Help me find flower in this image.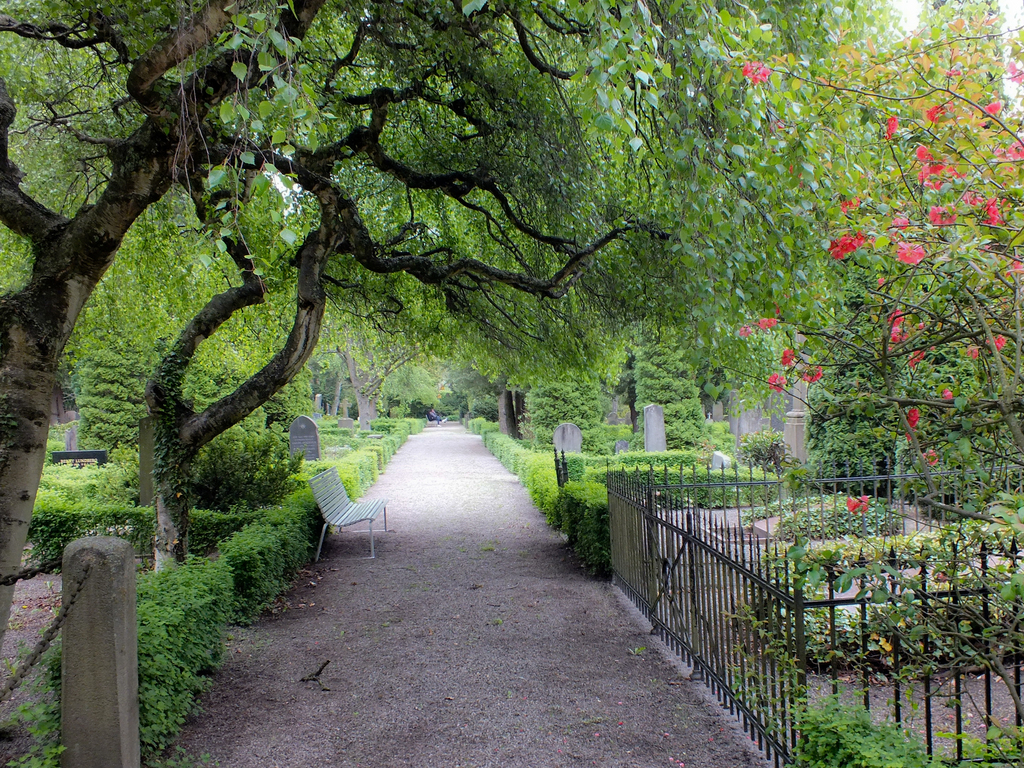
Found it: l=928, t=204, r=958, b=231.
